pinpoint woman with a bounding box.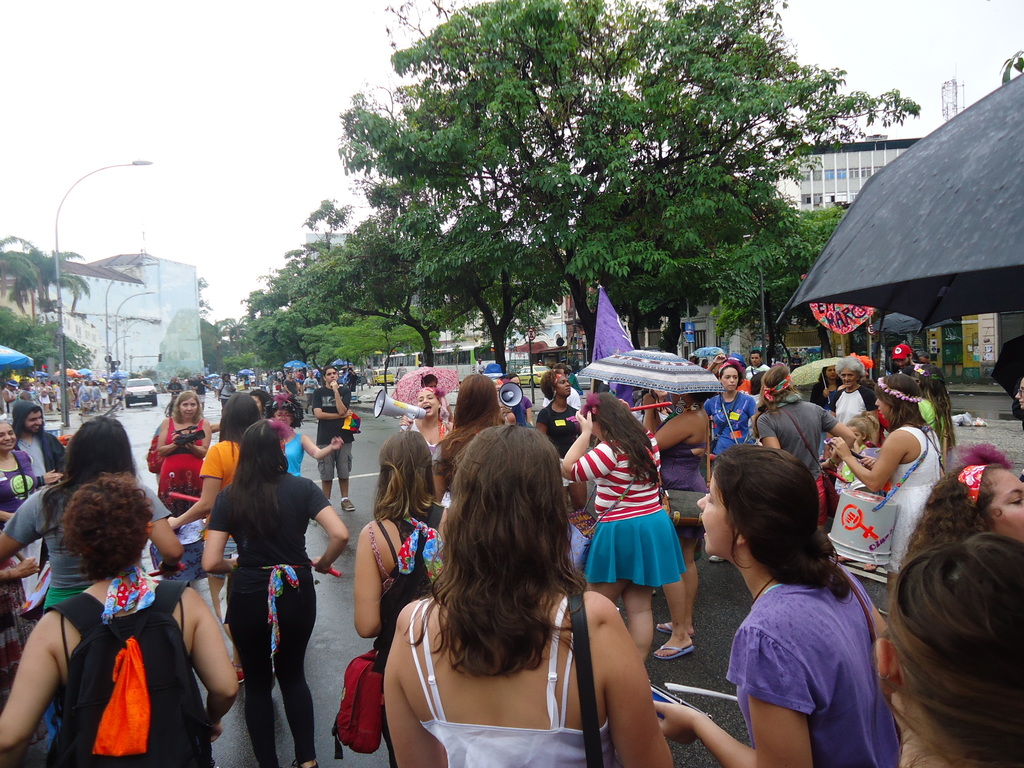
x1=702 y1=361 x2=758 y2=452.
